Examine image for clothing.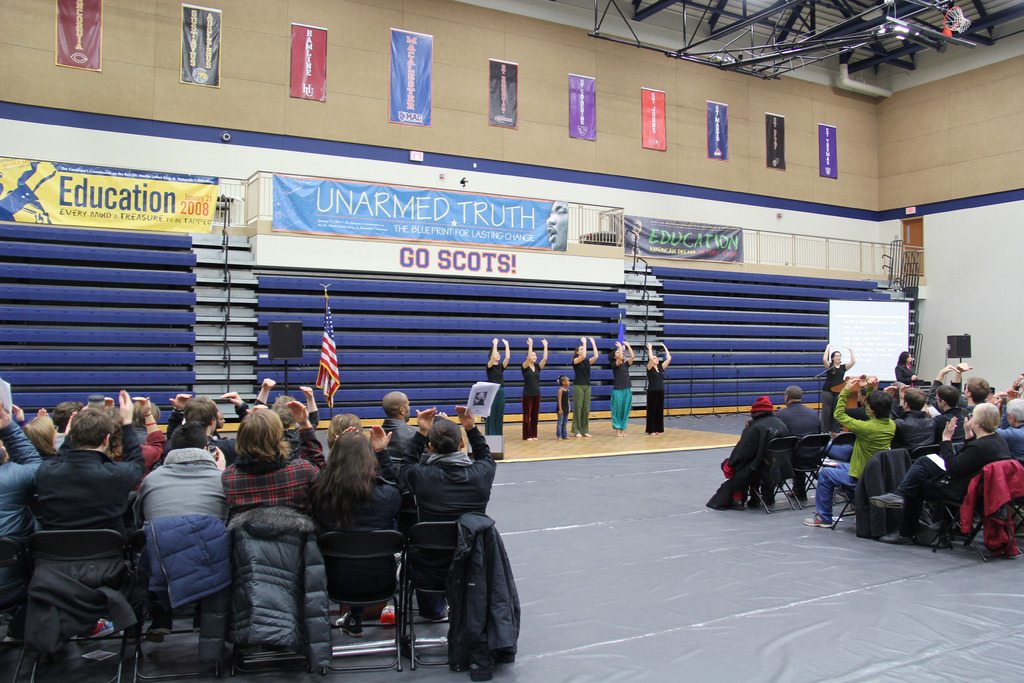
Examination result: x1=220 y1=461 x2=317 y2=514.
